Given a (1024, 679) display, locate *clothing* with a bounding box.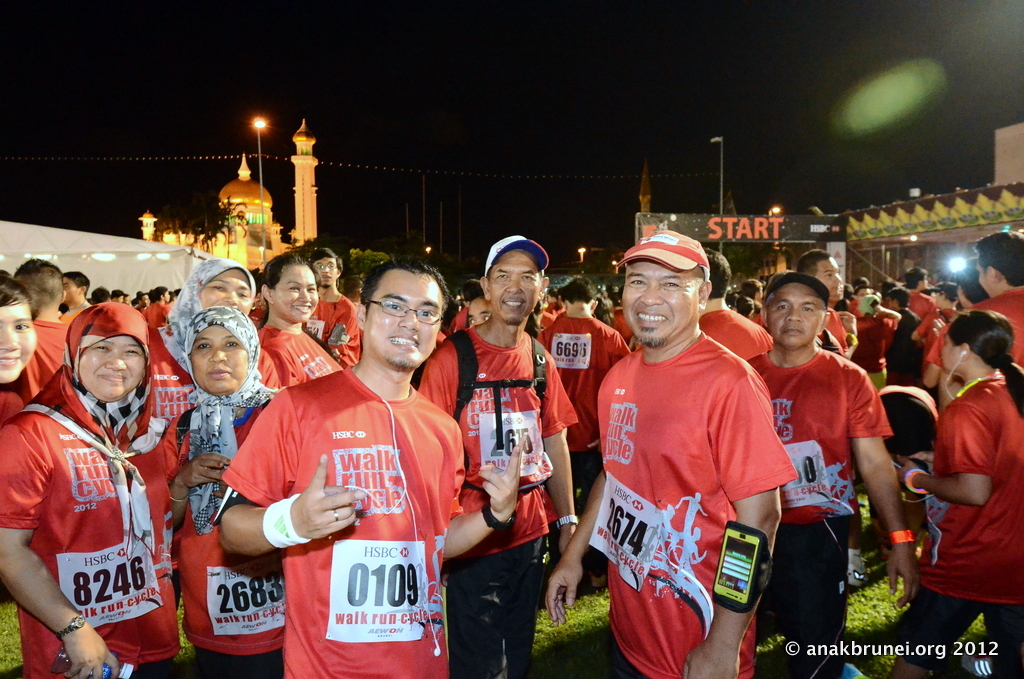
Located: l=422, t=326, r=573, b=678.
